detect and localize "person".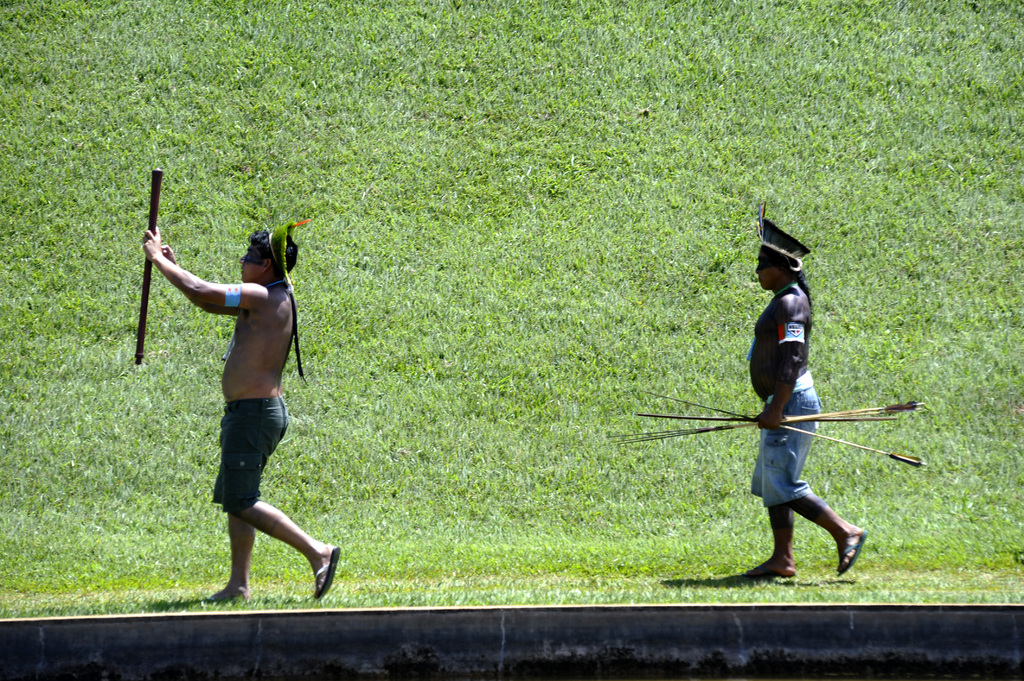
Localized at Rect(144, 220, 345, 602).
